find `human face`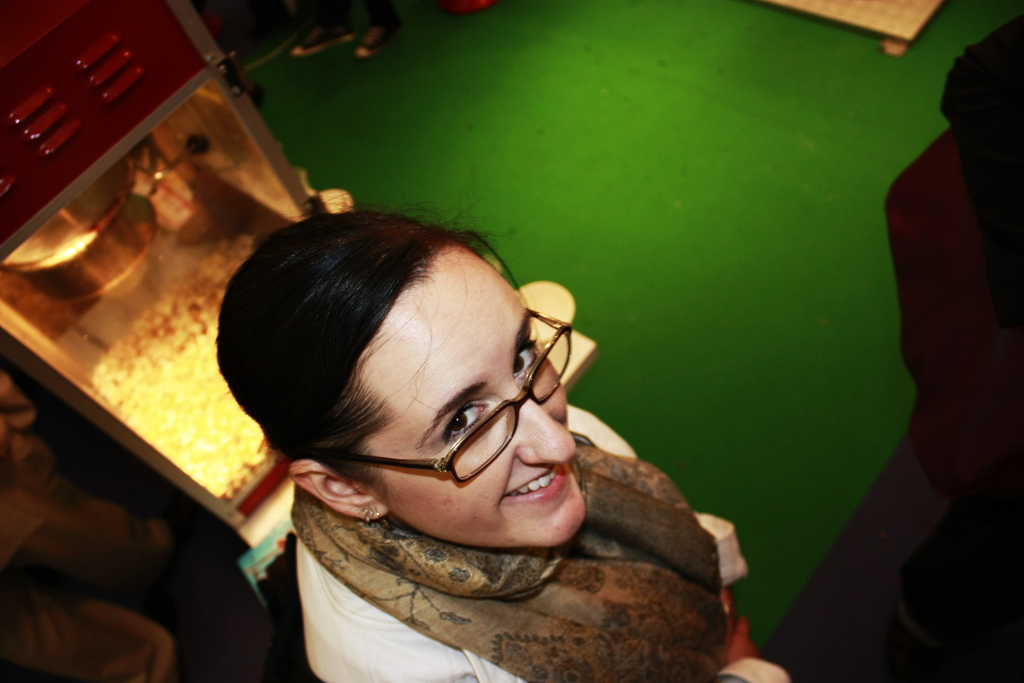
{"x1": 380, "y1": 299, "x2": 587, "y2": 545}
